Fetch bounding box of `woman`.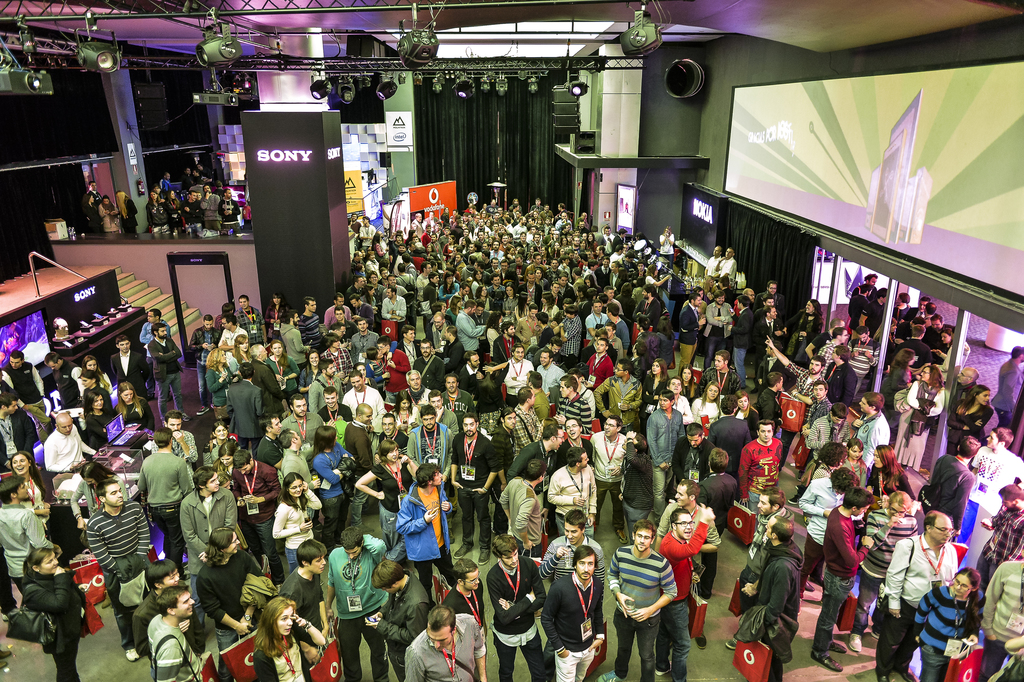
Bbox: select_region(115, 378, 149, 434).
